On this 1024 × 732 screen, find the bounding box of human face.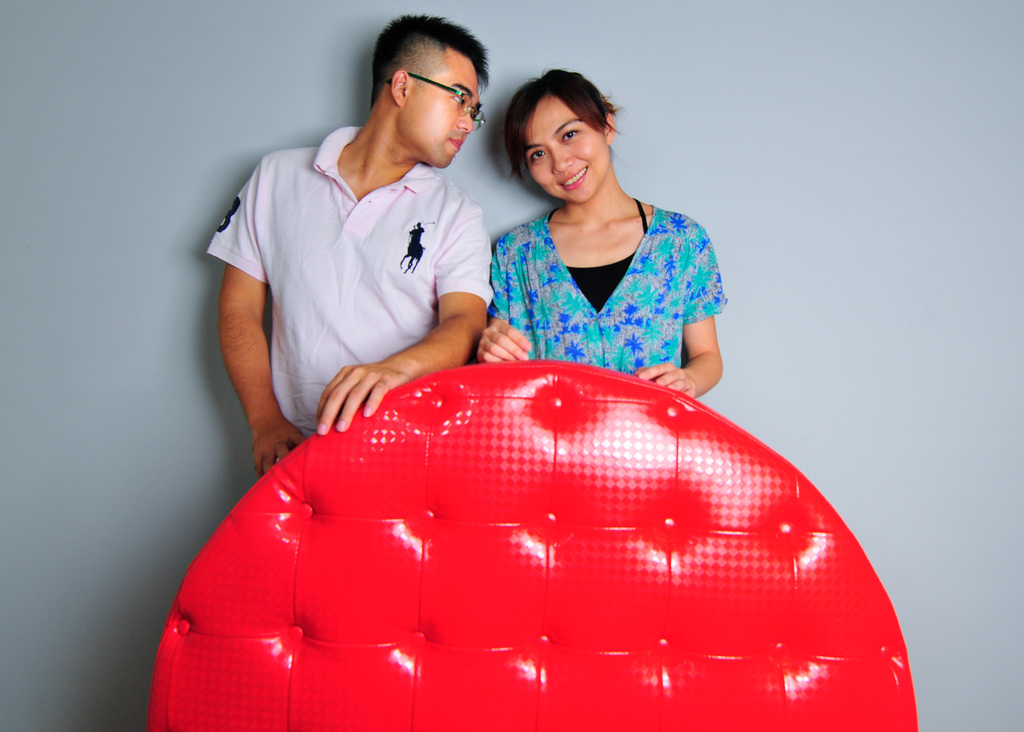
Bounding box: bbox=[406, 54, 481, 170].
